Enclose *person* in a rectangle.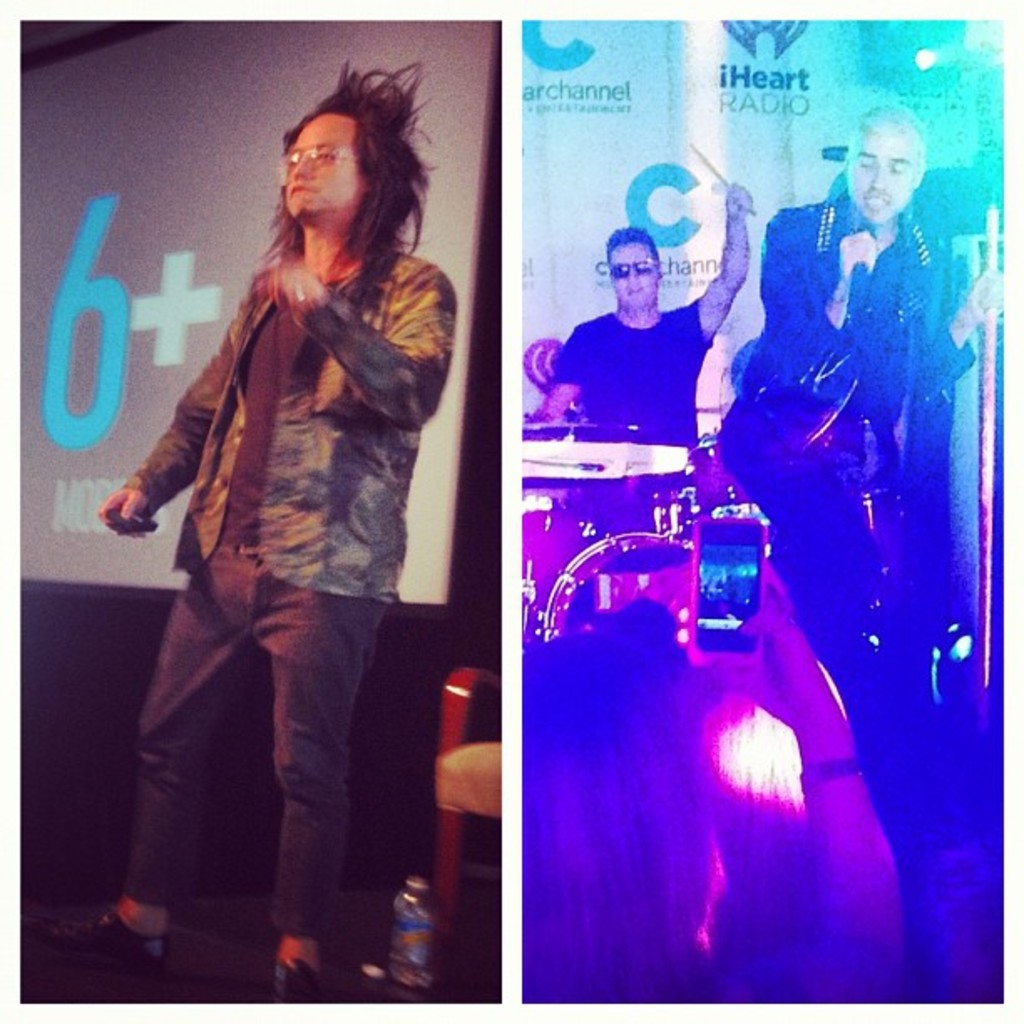
524:557:907:1002.
